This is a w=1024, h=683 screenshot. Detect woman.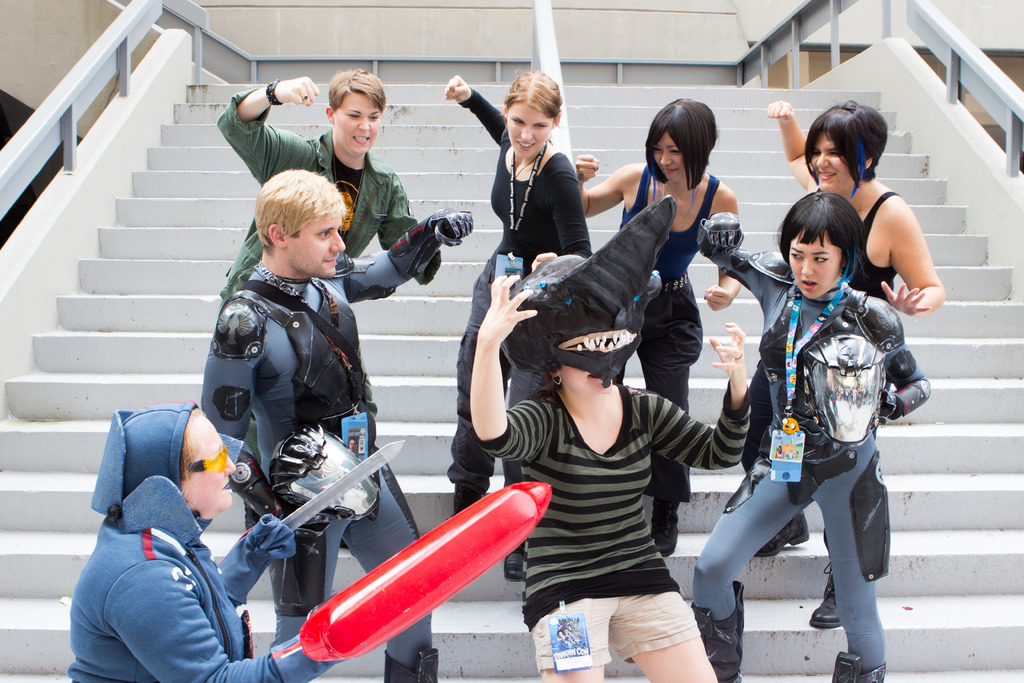
rect(468, 254, 753, 682).
